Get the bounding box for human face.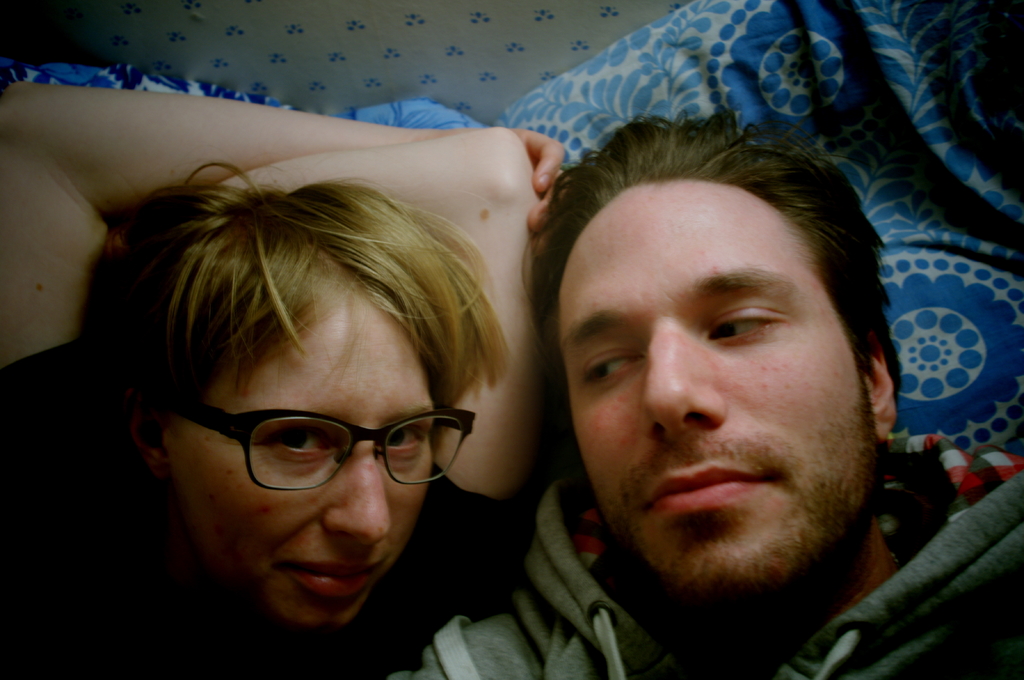
Rect(171, 281, 432, 639).
